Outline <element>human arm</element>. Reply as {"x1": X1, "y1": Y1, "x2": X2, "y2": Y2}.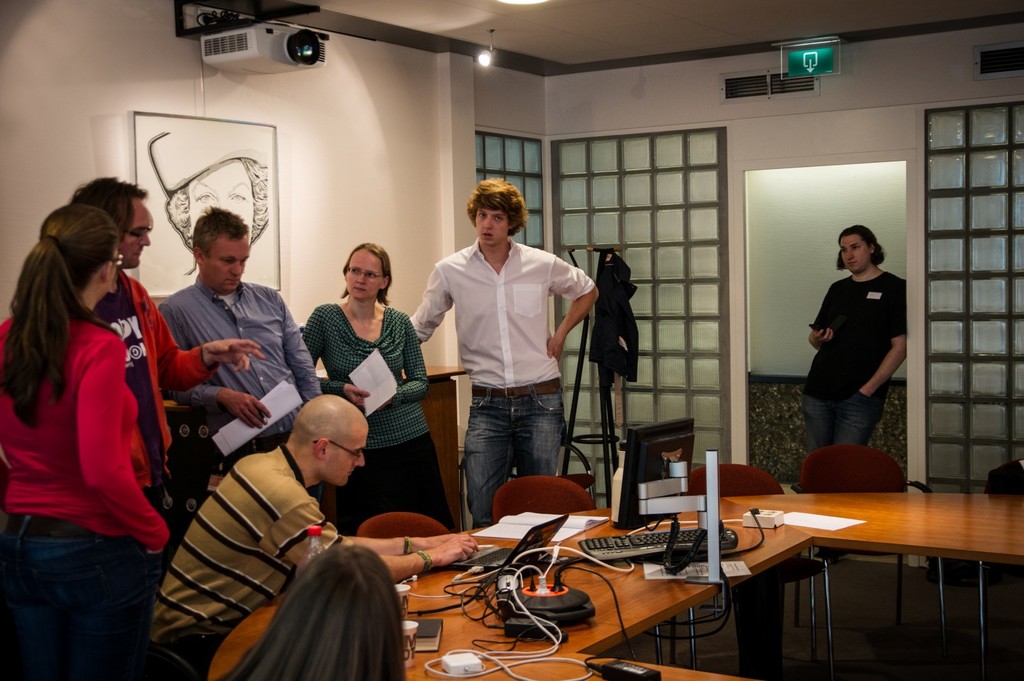
{"x1": 389, "y1": 318, "x2": 430, "y2": 405}.
